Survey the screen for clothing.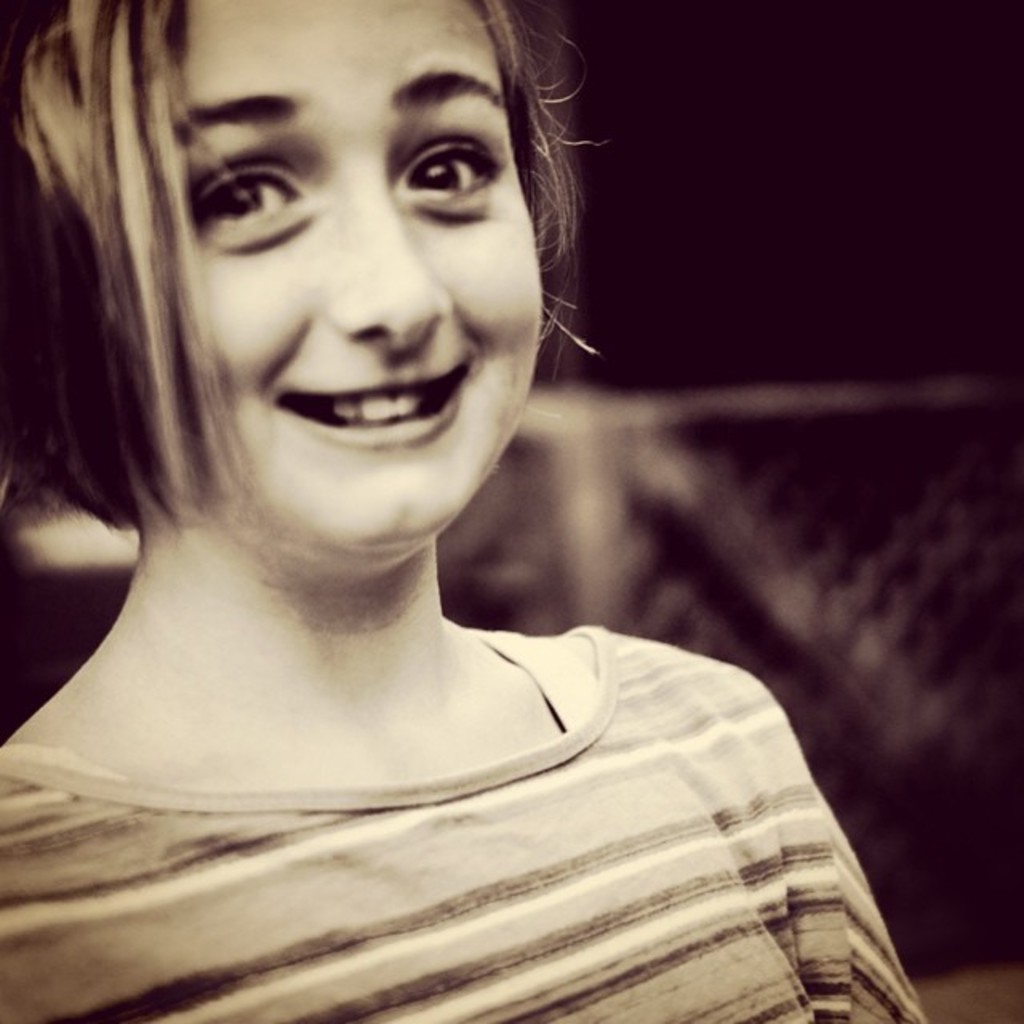
Survey found: box=[0, 555, 984, 990].
